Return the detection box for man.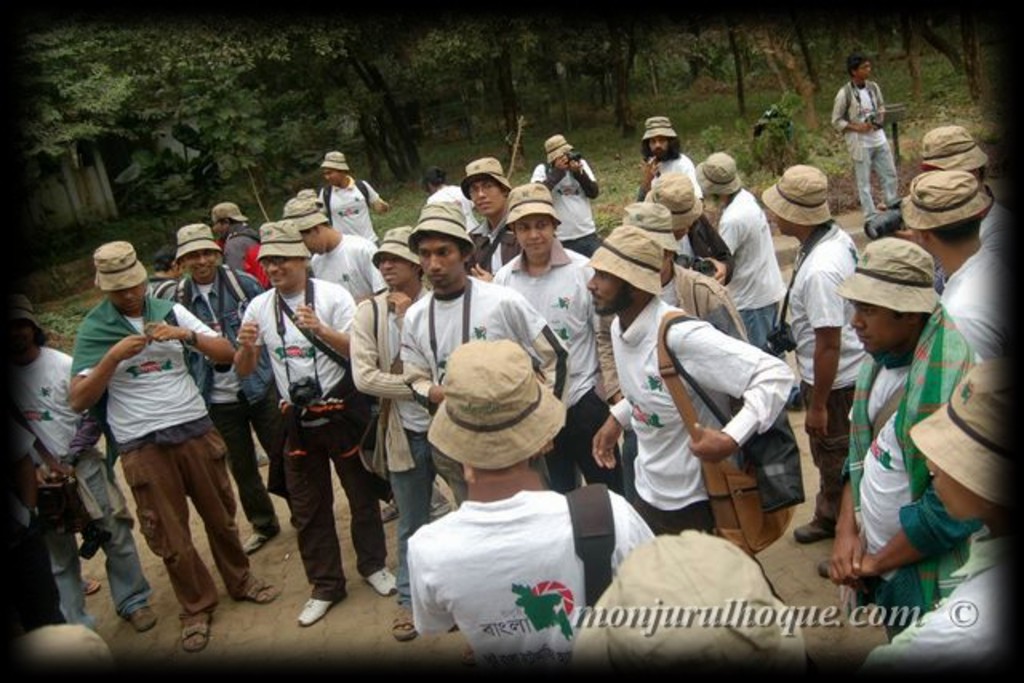
<box>0,283,163,633</box>.
